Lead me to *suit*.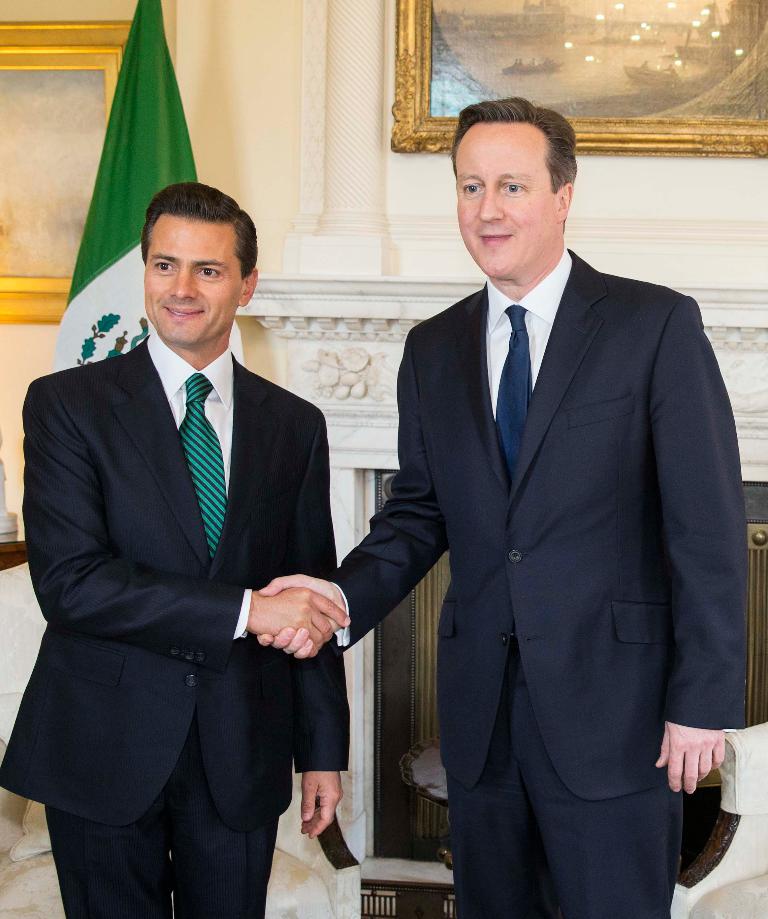
Lead to x1=328 y1=240 x2=751 y2=918.
